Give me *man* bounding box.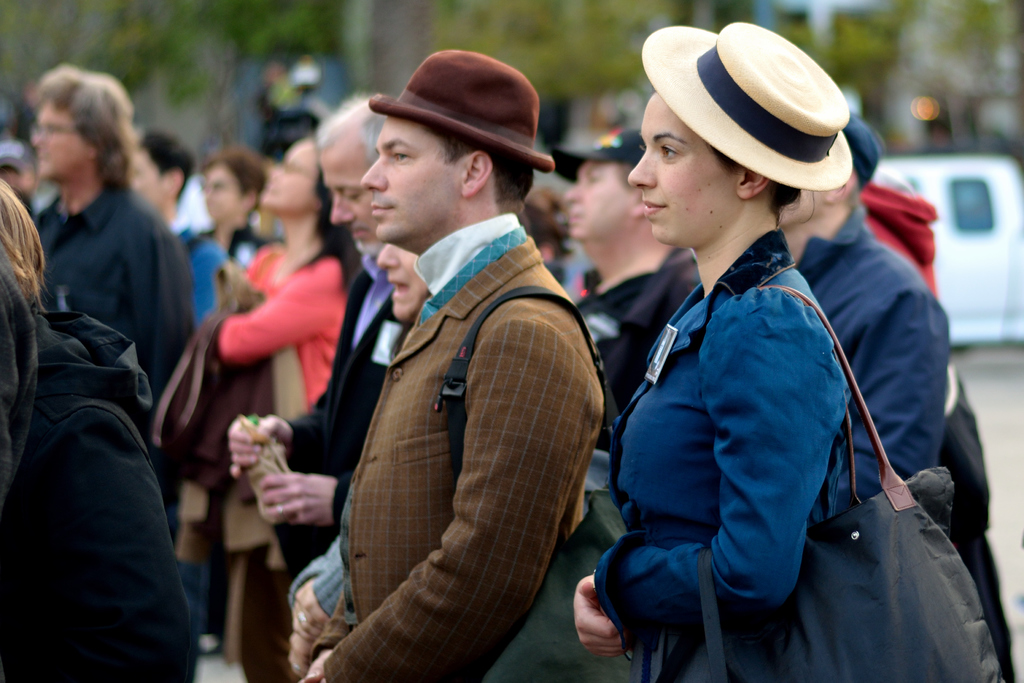
bbox=(556, 120, 703, 459).
